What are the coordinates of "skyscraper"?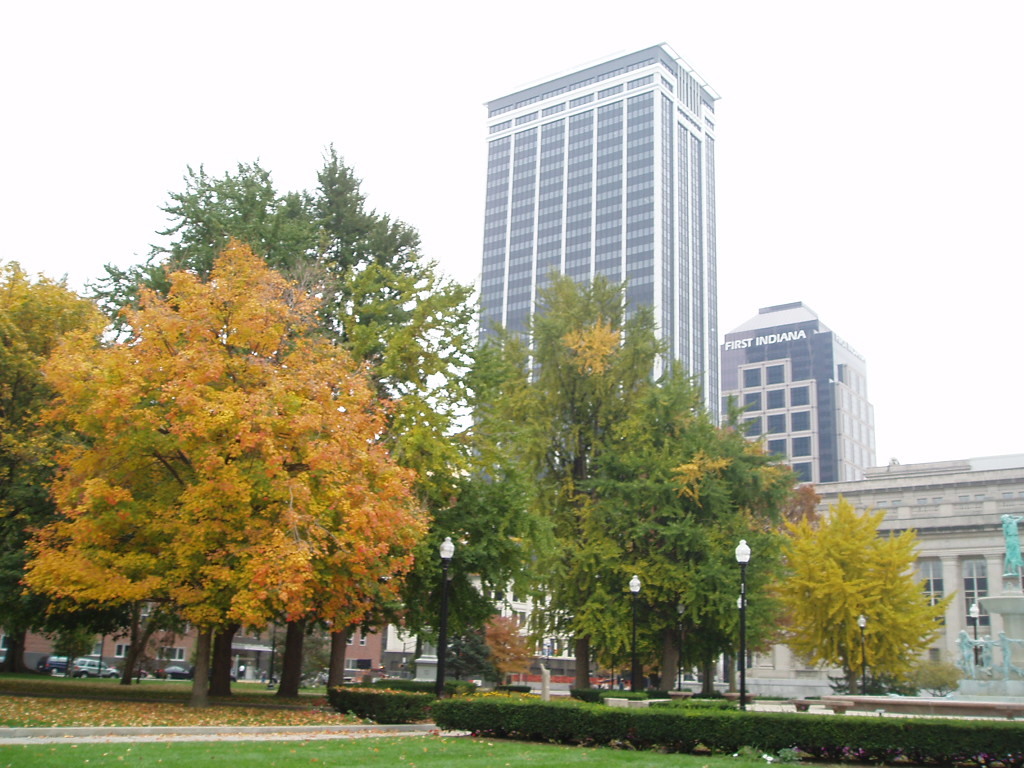
l=450, t=47, r=746, b=395.
